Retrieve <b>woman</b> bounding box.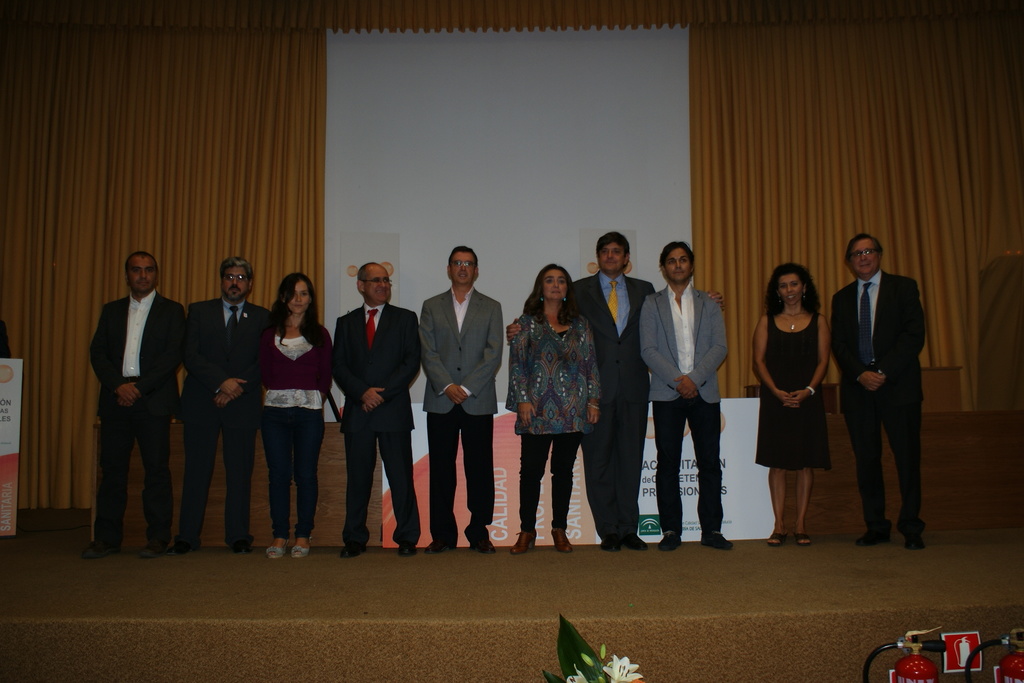
Bounding box: select_region(248, 266, 342, 561).
